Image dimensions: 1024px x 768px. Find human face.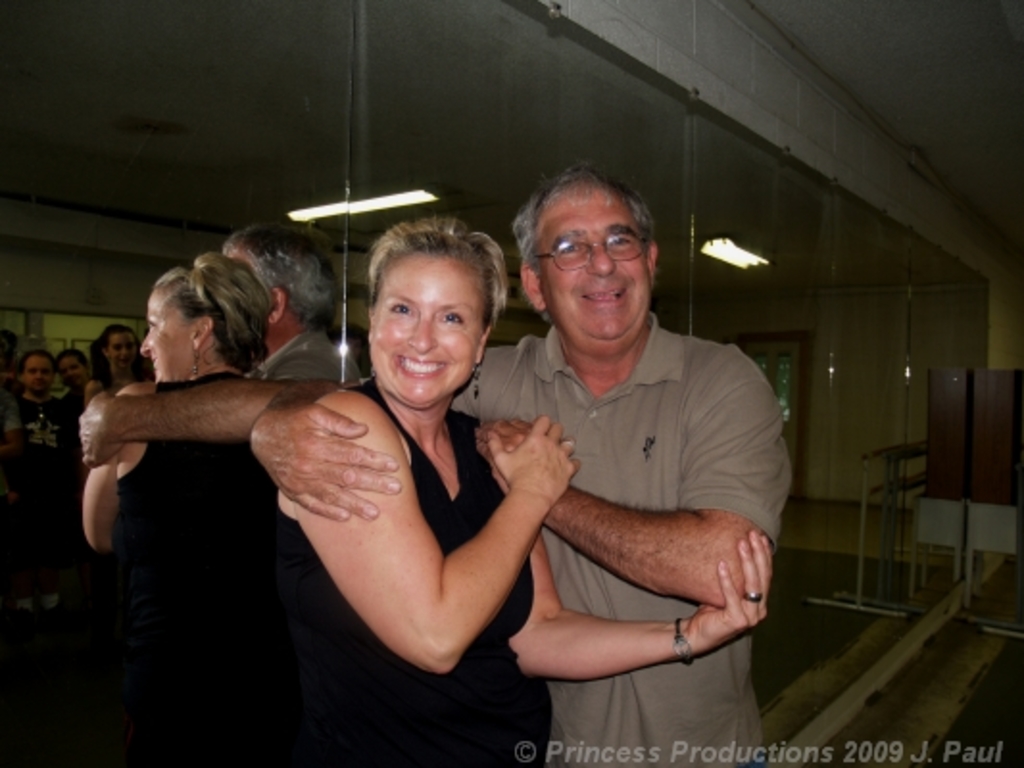
{"left": 108, "top": 332, "right": 136, "bottom": 365}.
